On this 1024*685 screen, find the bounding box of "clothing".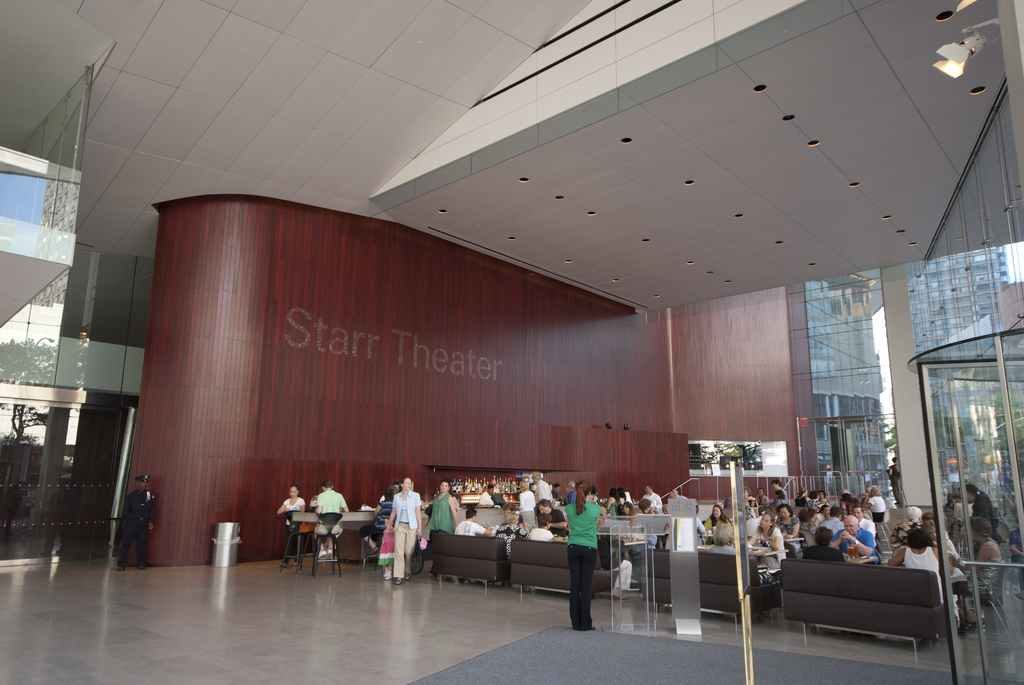
Bounding box: l=534, t=482, r=553, b=494.
